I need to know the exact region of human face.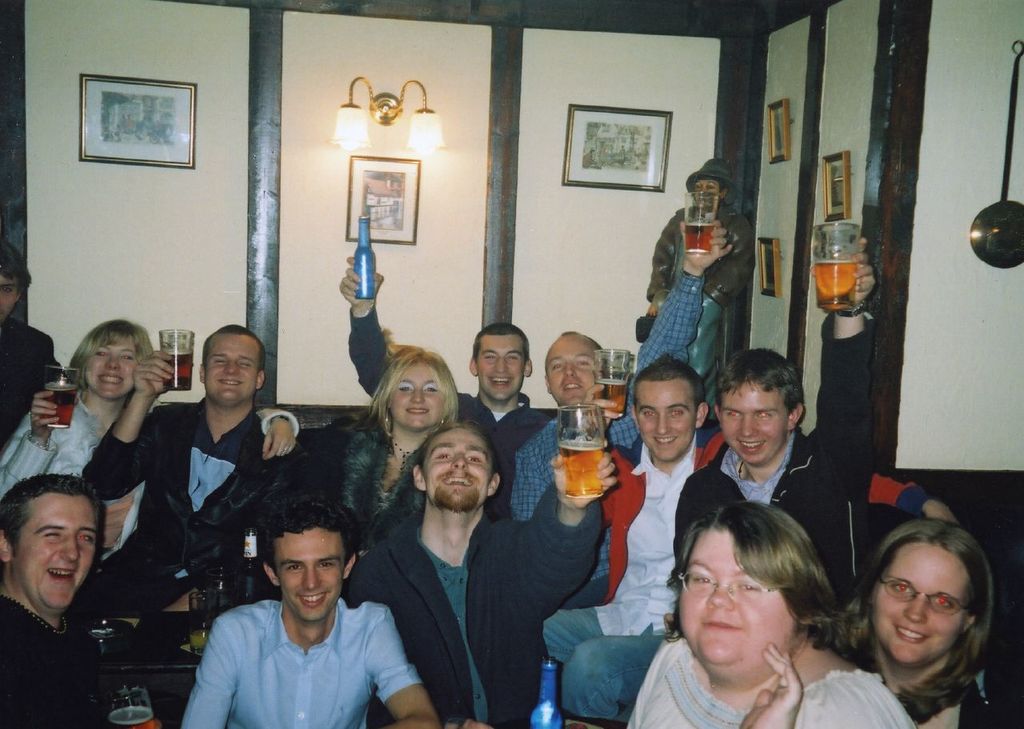
Region: BBox(722, 380, 790, 465).
